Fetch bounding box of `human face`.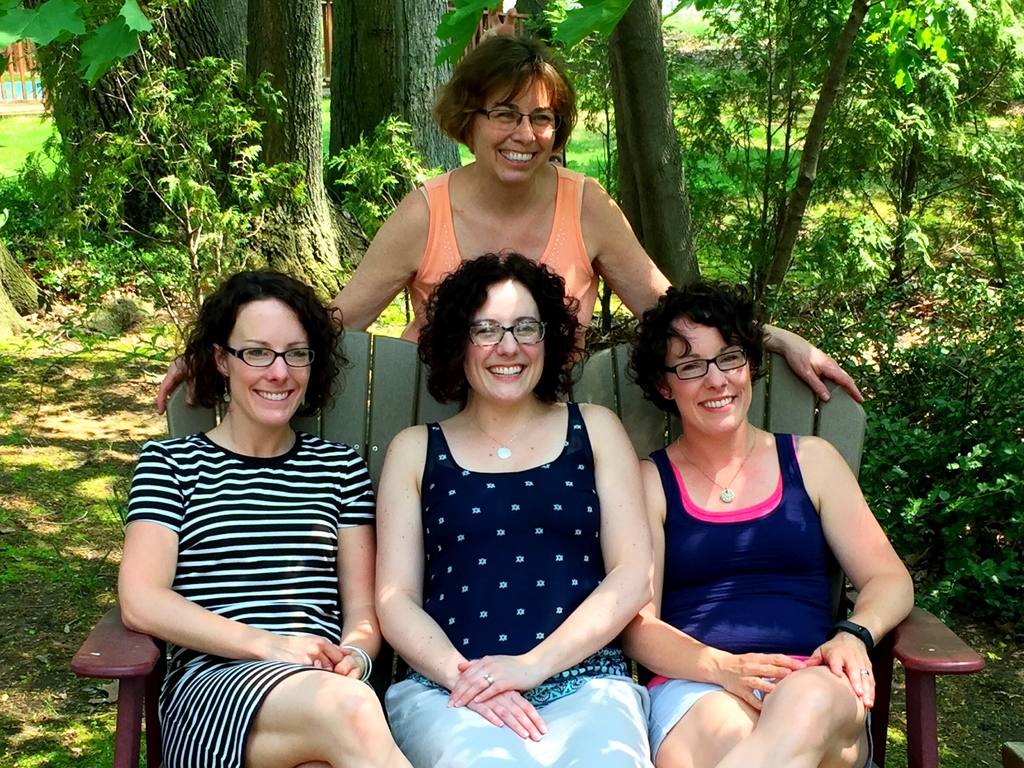
Bbox: bbox=[223, 299, 312, 426].
